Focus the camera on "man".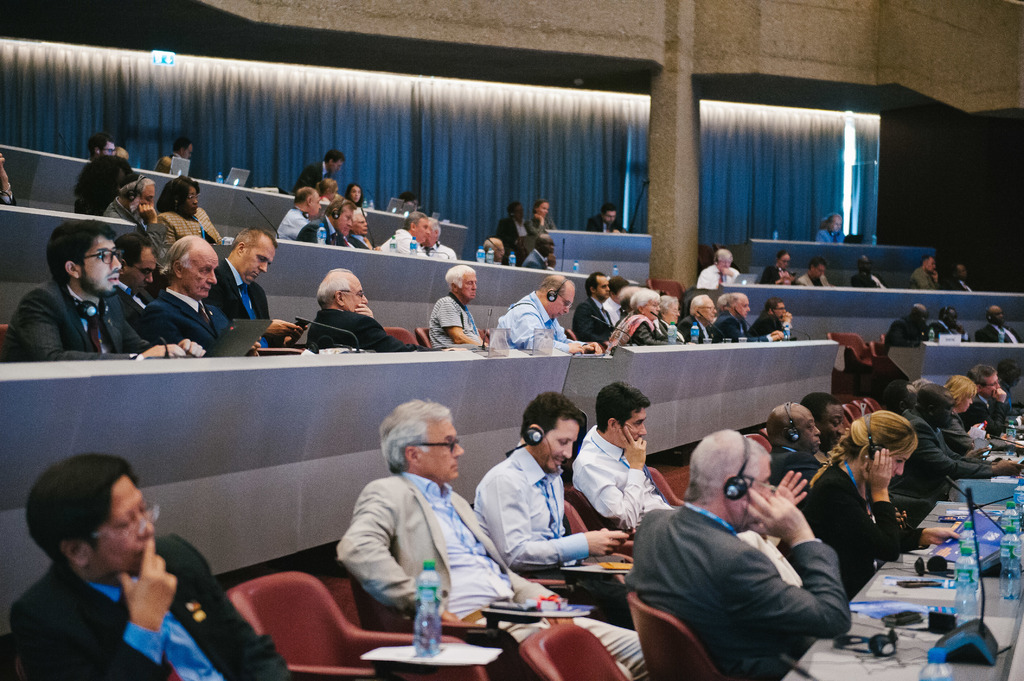
Focus region: [136,240,243,366].
